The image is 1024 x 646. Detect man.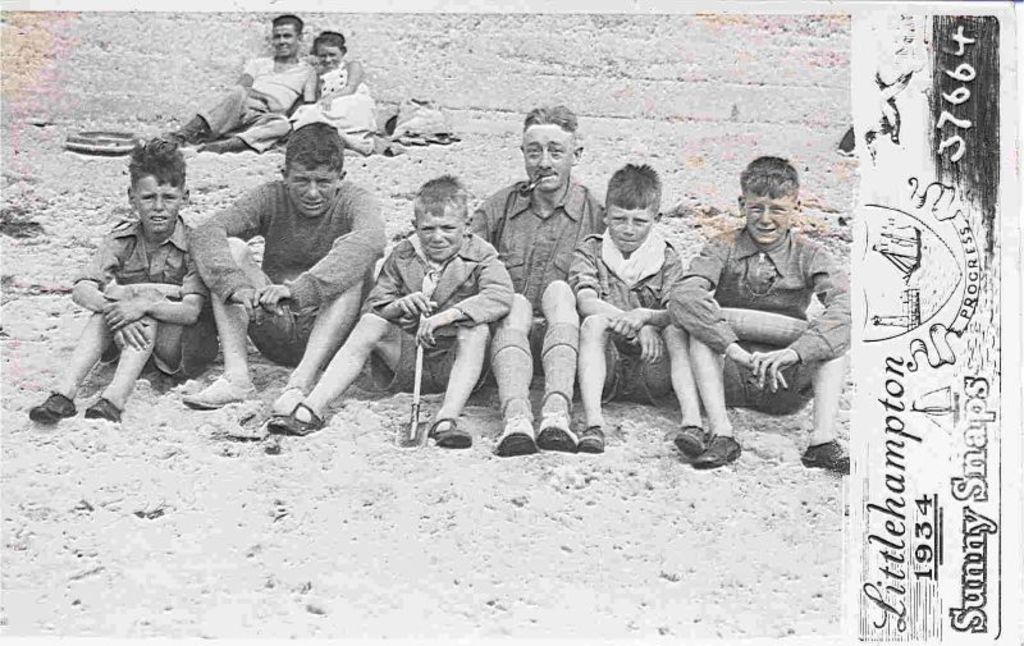
Detection: 465, 104, 616, 461.
